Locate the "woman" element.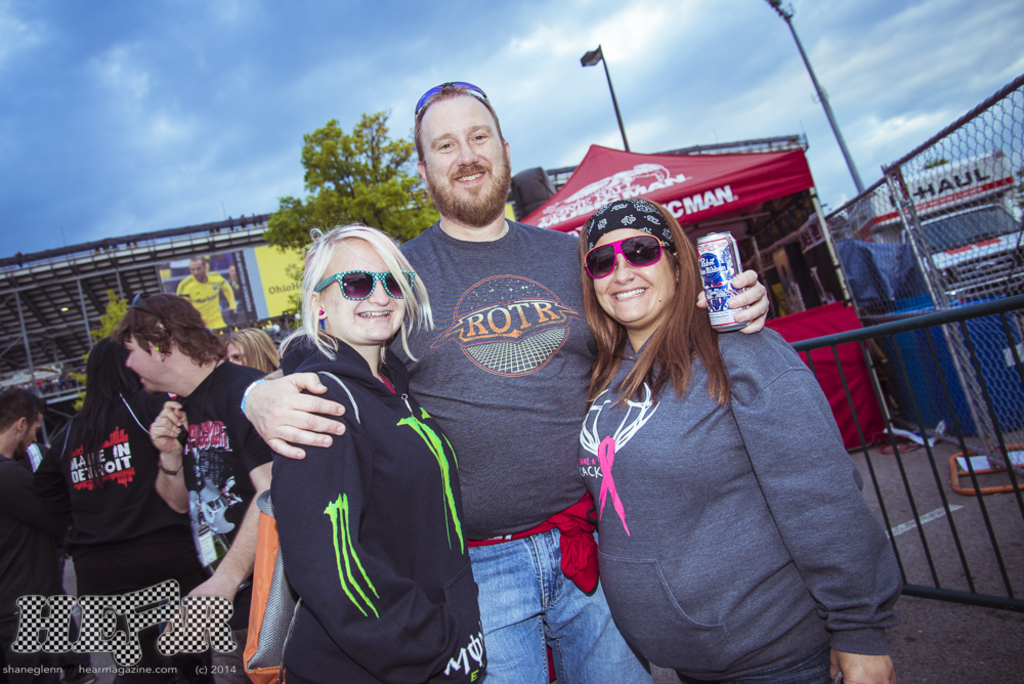
Element bbox: bbox=(266, 218, 485, 683).
